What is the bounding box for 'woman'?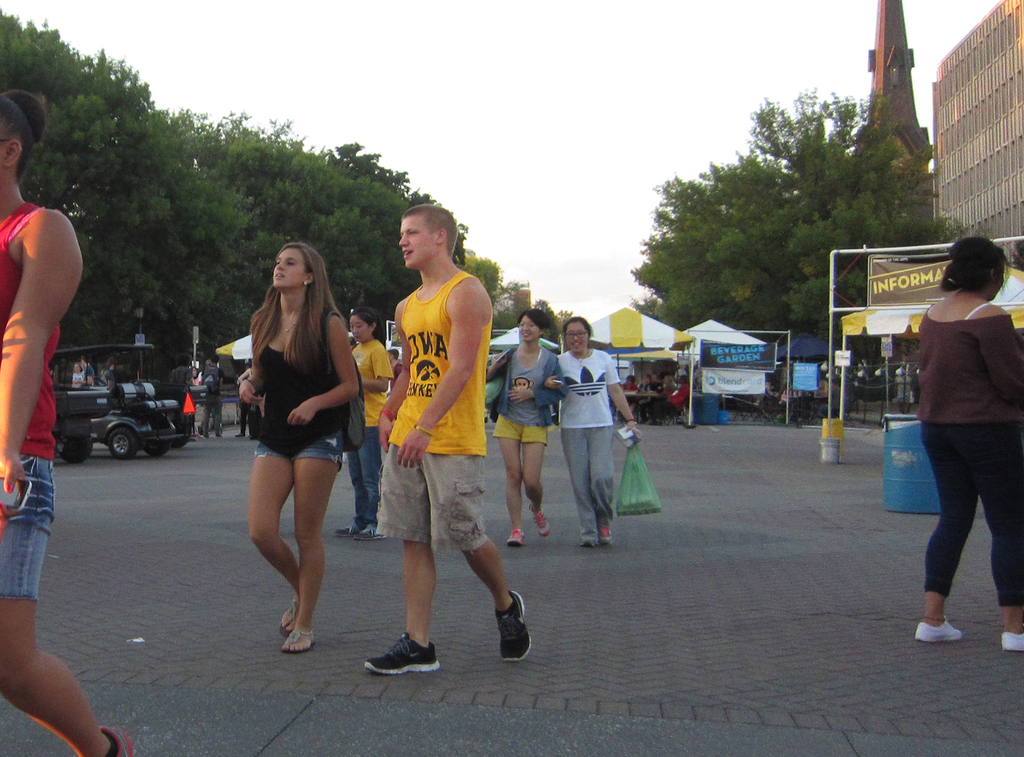
box=[338, 304, 395, 536].
